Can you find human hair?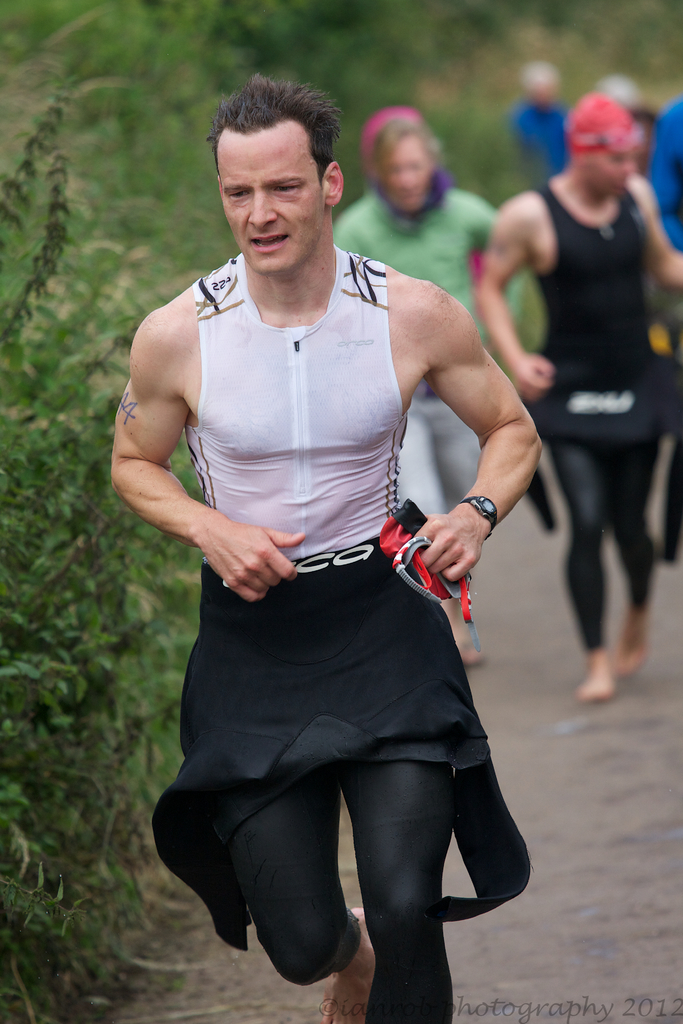
Yes, bounding box: box(374, 108, 440, 195).
